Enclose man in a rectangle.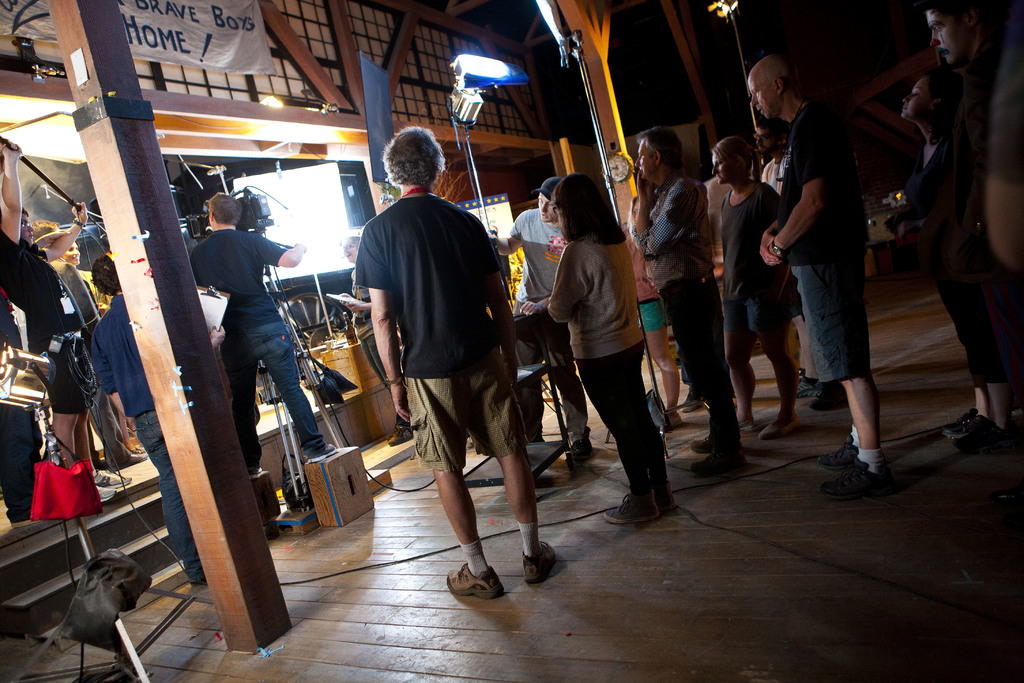
<box>918,0,1012,523</box>.
